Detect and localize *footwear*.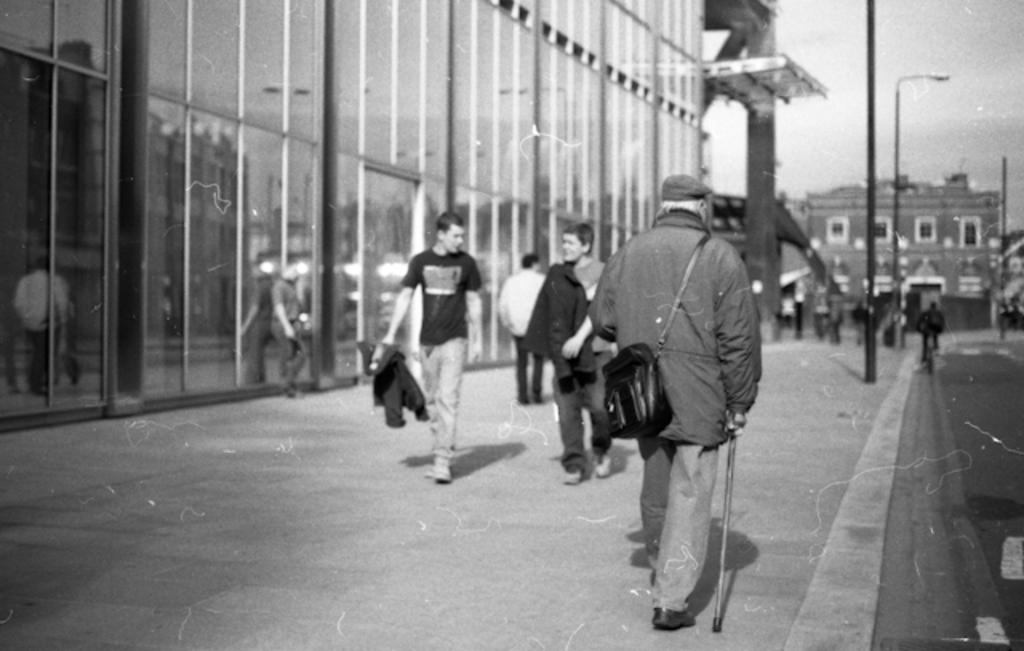
Localized at rect(651, 605, 694, 635).
